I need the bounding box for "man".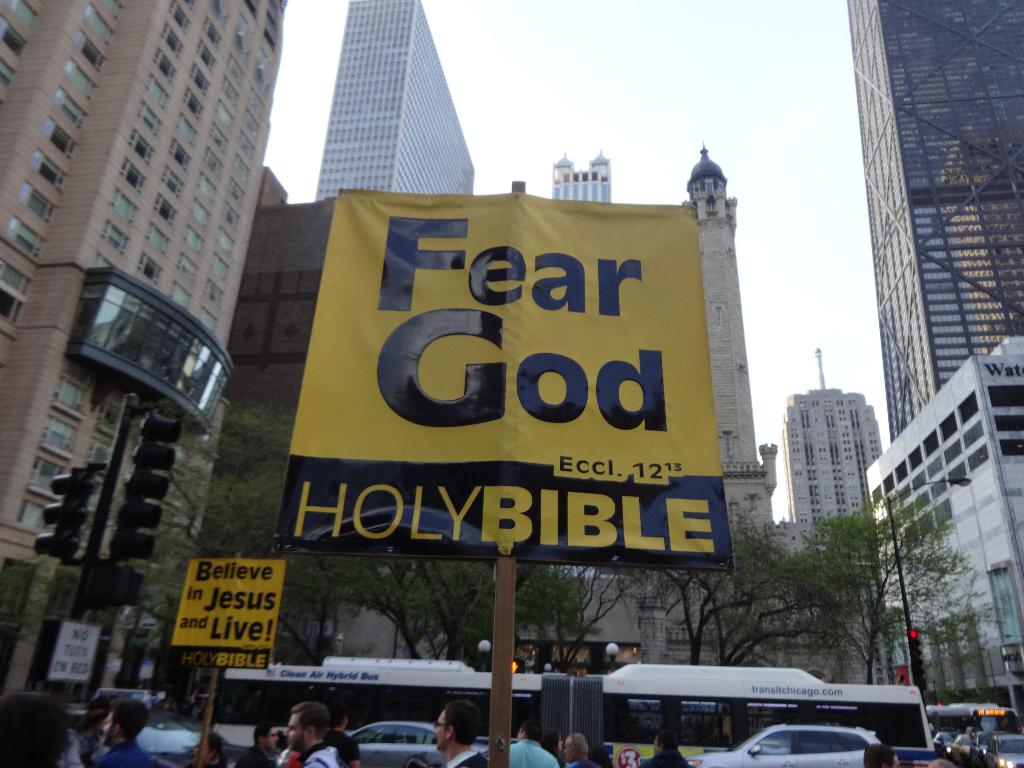
Here it is: 284, 700, 337, 767.
